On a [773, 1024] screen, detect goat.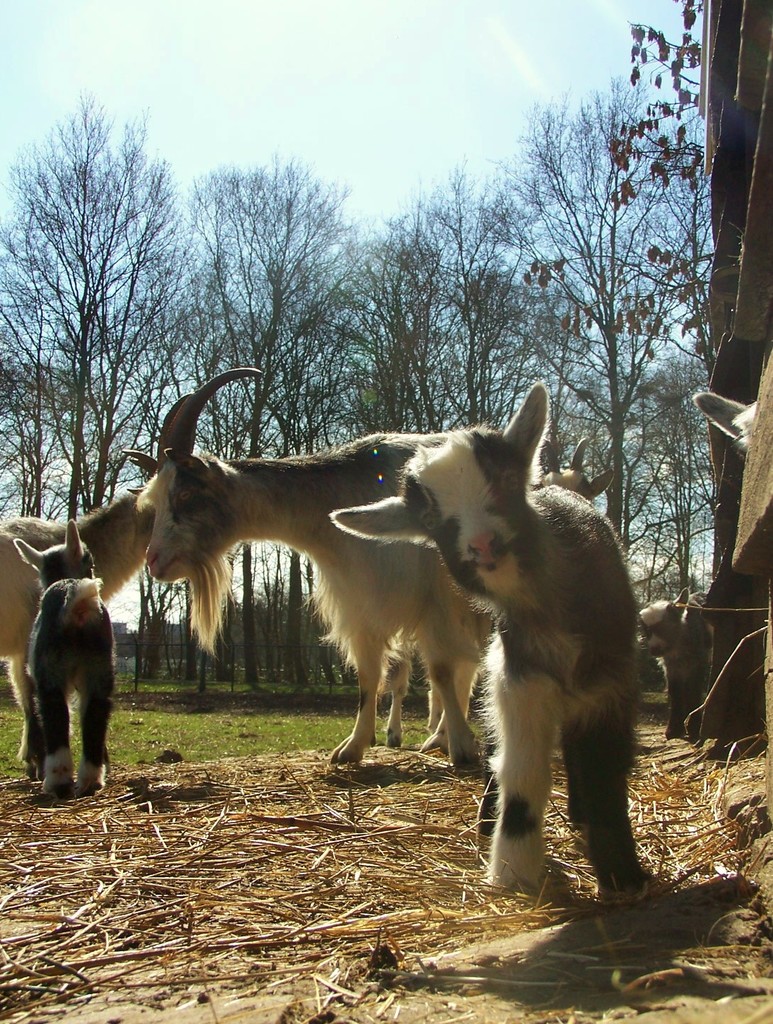
<region>13, 515, 117, 796</region>.
